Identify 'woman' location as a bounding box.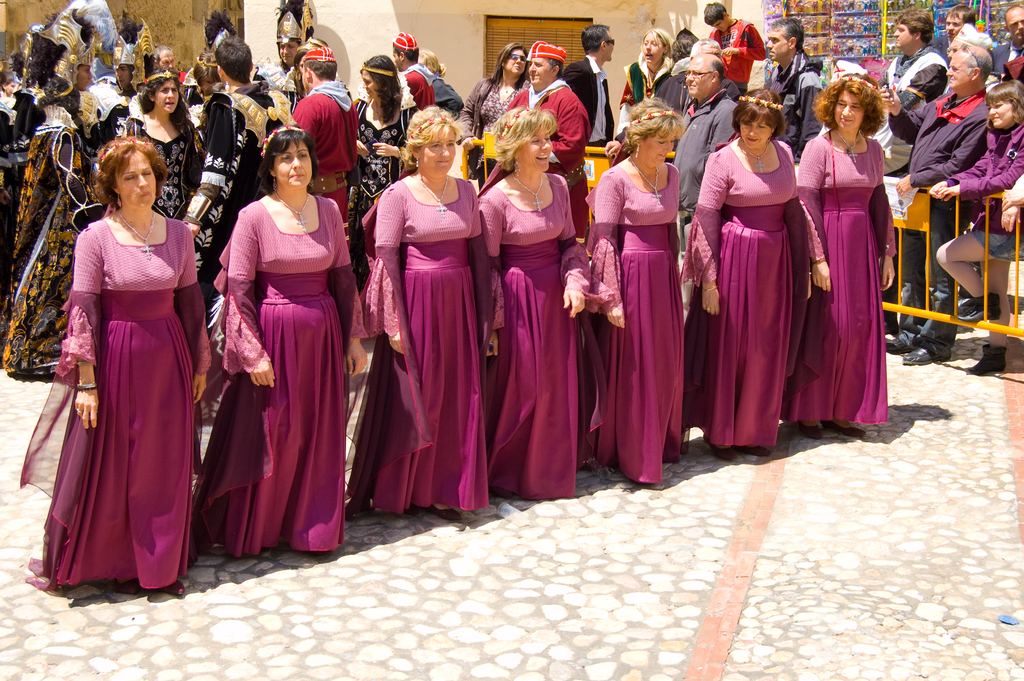
bbox(471, 103, 592, 501).
